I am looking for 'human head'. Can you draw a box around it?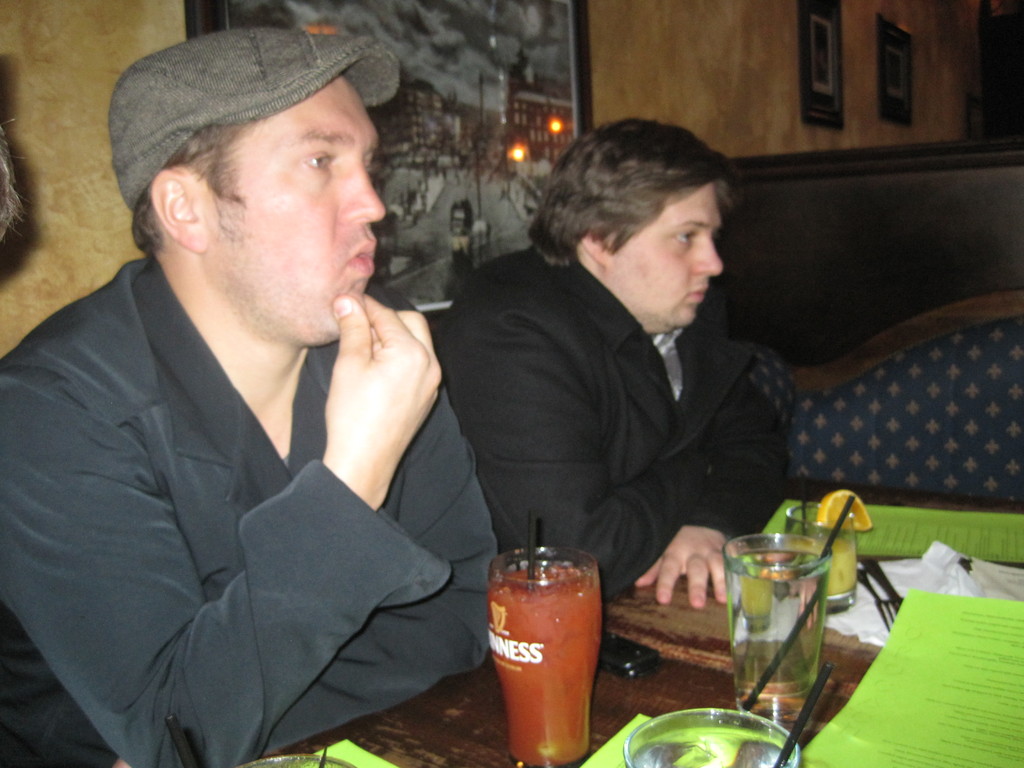
Sure, the bounding box is detection(529, 111, 741, 326).
